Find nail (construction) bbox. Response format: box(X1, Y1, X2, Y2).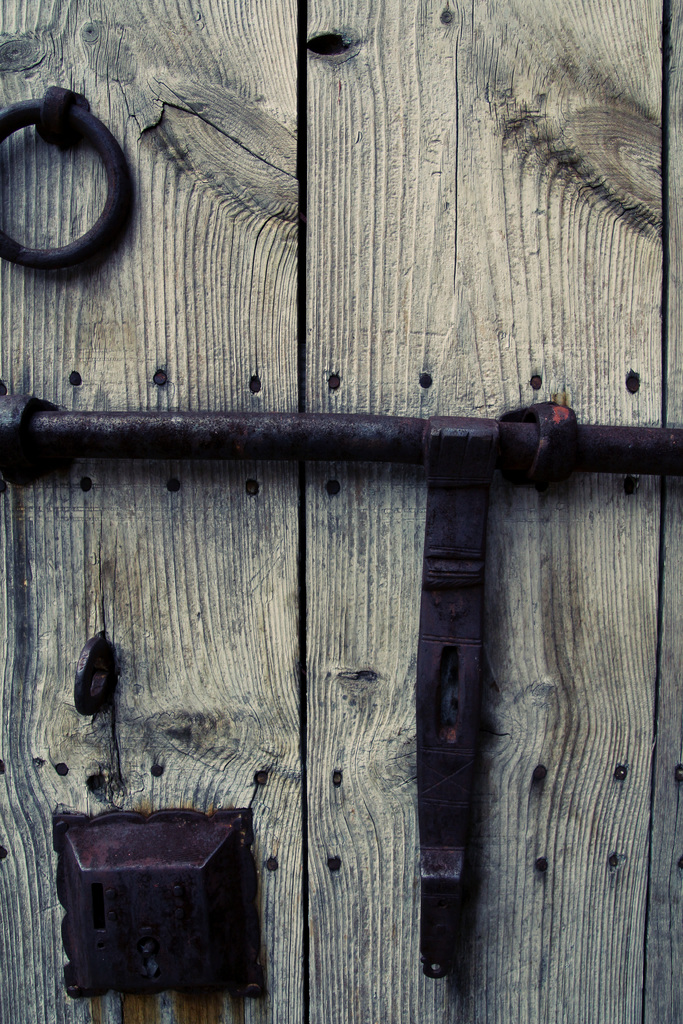
box(70, 627, 98, 710).
